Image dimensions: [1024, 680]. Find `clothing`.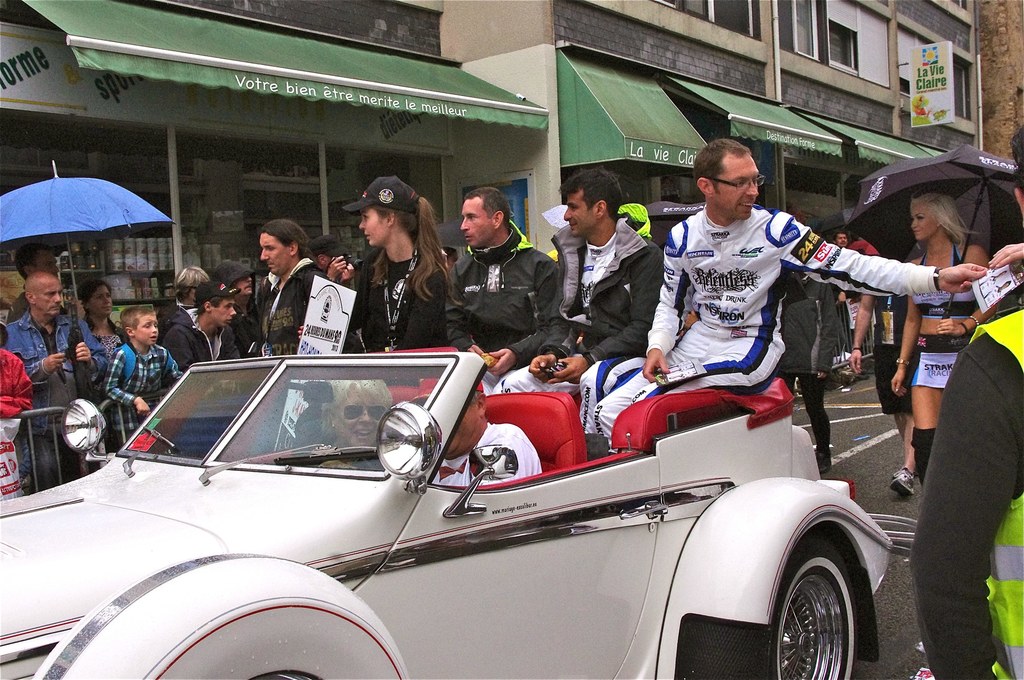
region(909, 310, 1023, 679).
